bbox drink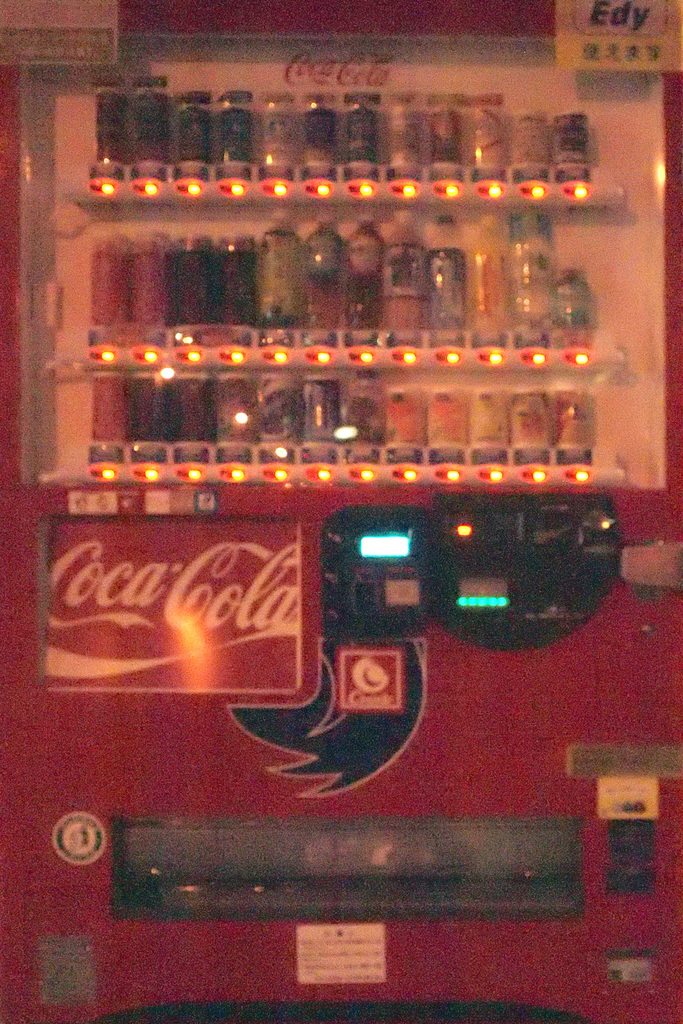
crop(466, 213, 514, 340)
